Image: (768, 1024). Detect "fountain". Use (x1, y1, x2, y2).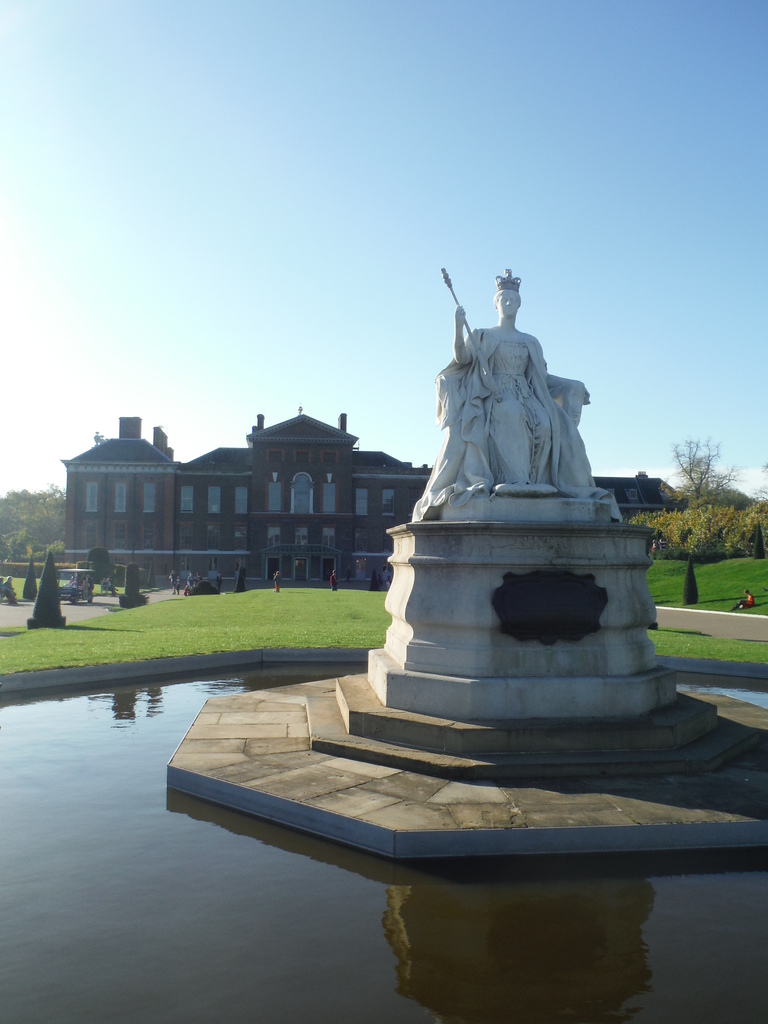
(0, 253, 765, 1021).
